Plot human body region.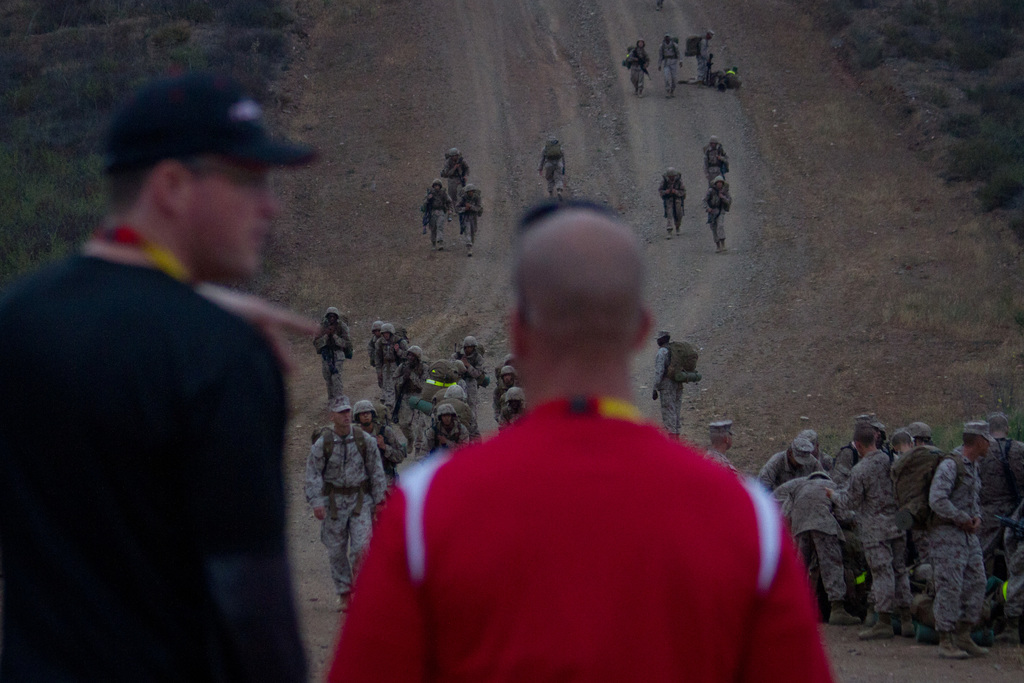
Plotted at pyautogui.locateOnScreen(539, 139, 566, 204).
